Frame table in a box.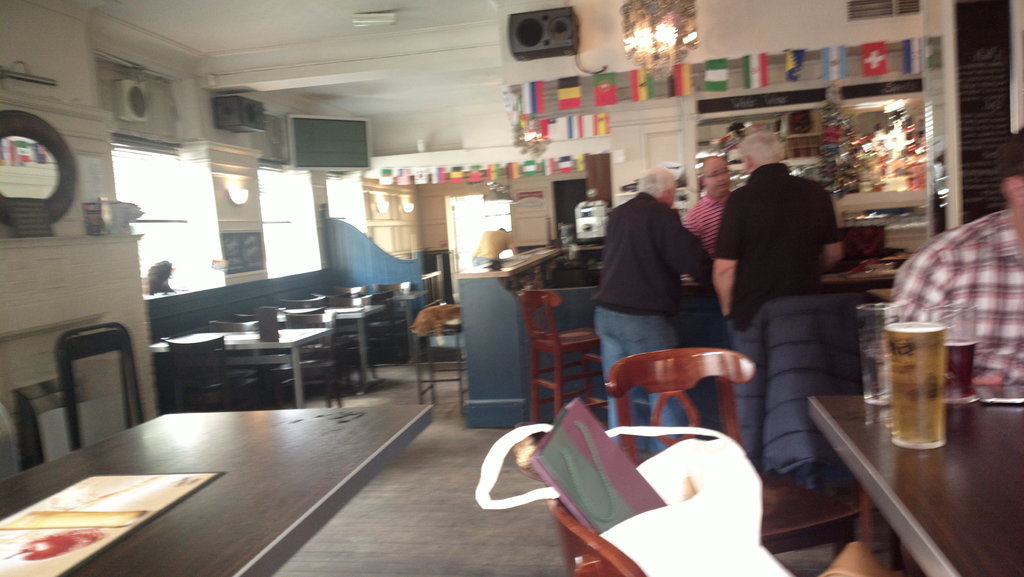
left=0, top=404, right=435, bottom=576.
